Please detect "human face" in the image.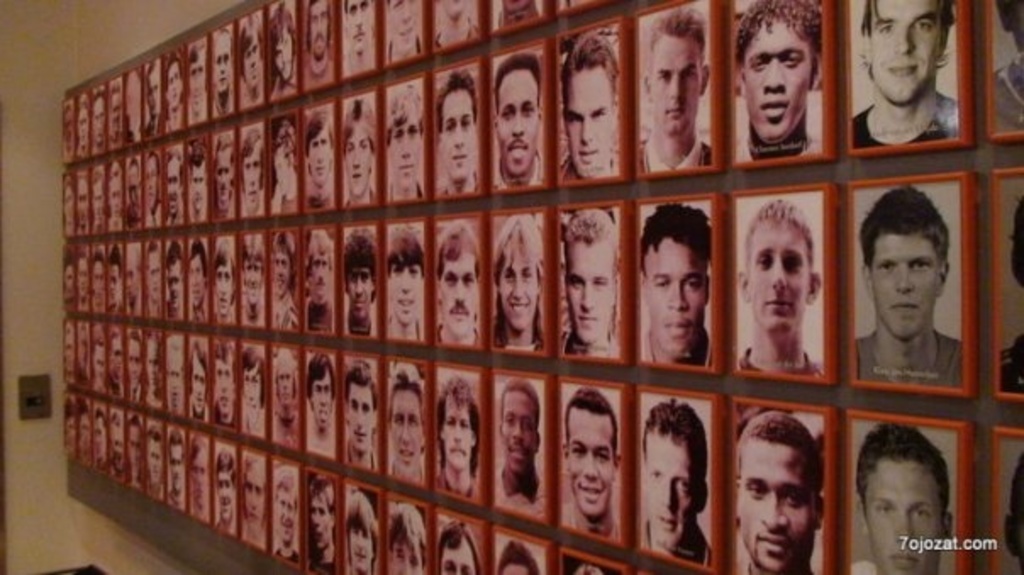
(387,538,419,572).
